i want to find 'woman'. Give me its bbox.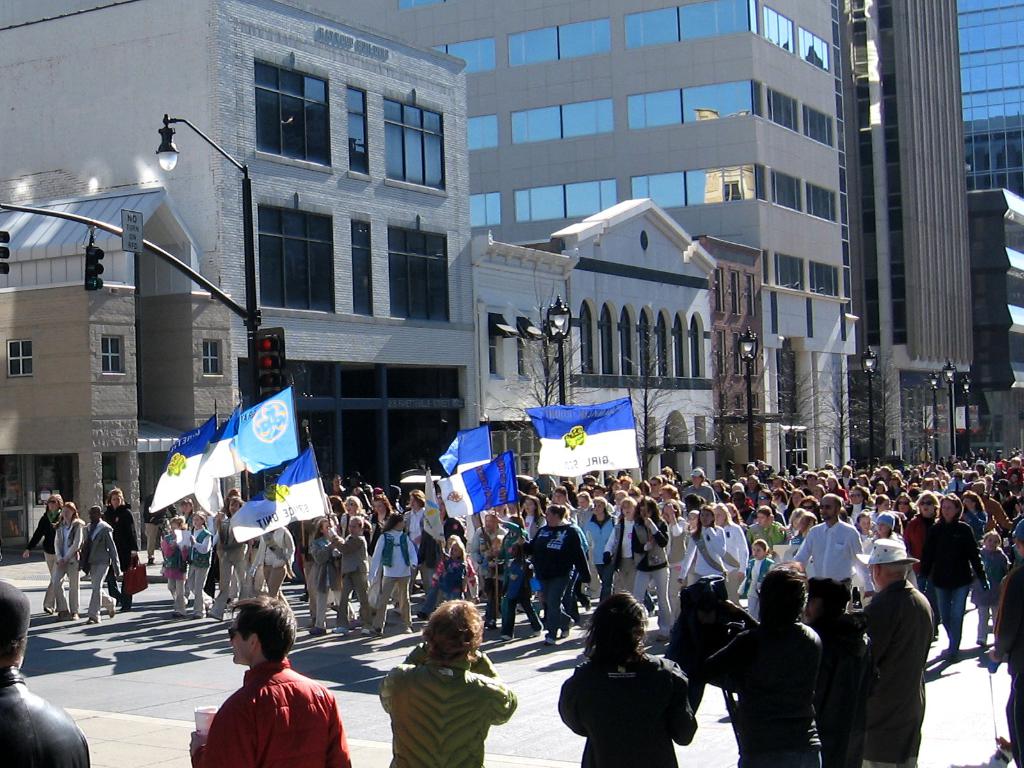
x1=630 y1=499 x2=672 y2=641.
